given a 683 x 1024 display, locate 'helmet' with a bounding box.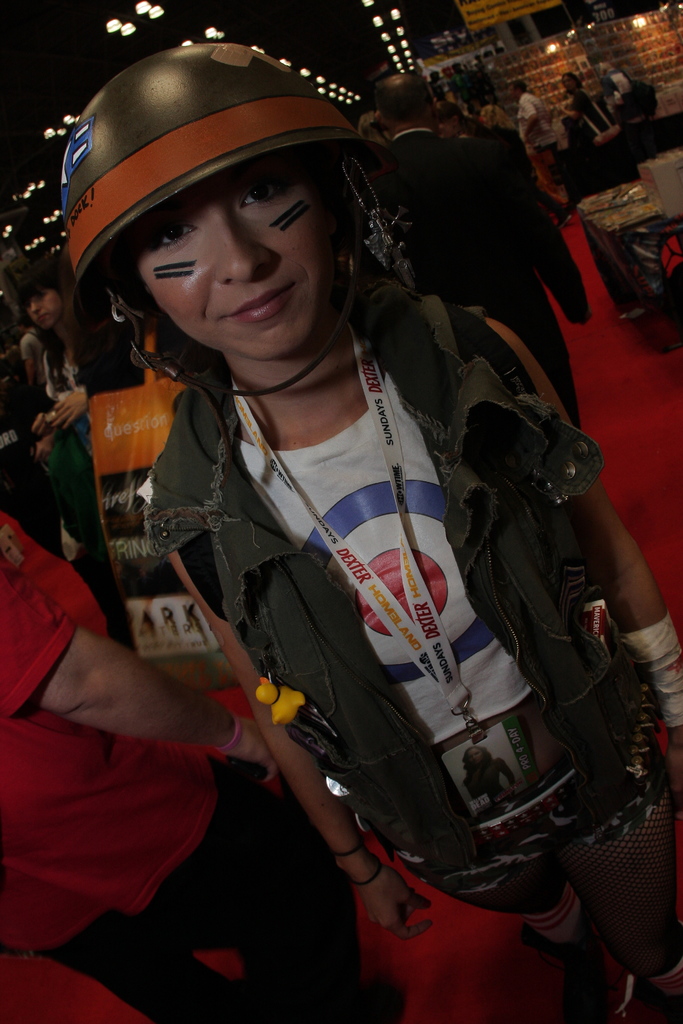
Located: (70,37,374,372).
